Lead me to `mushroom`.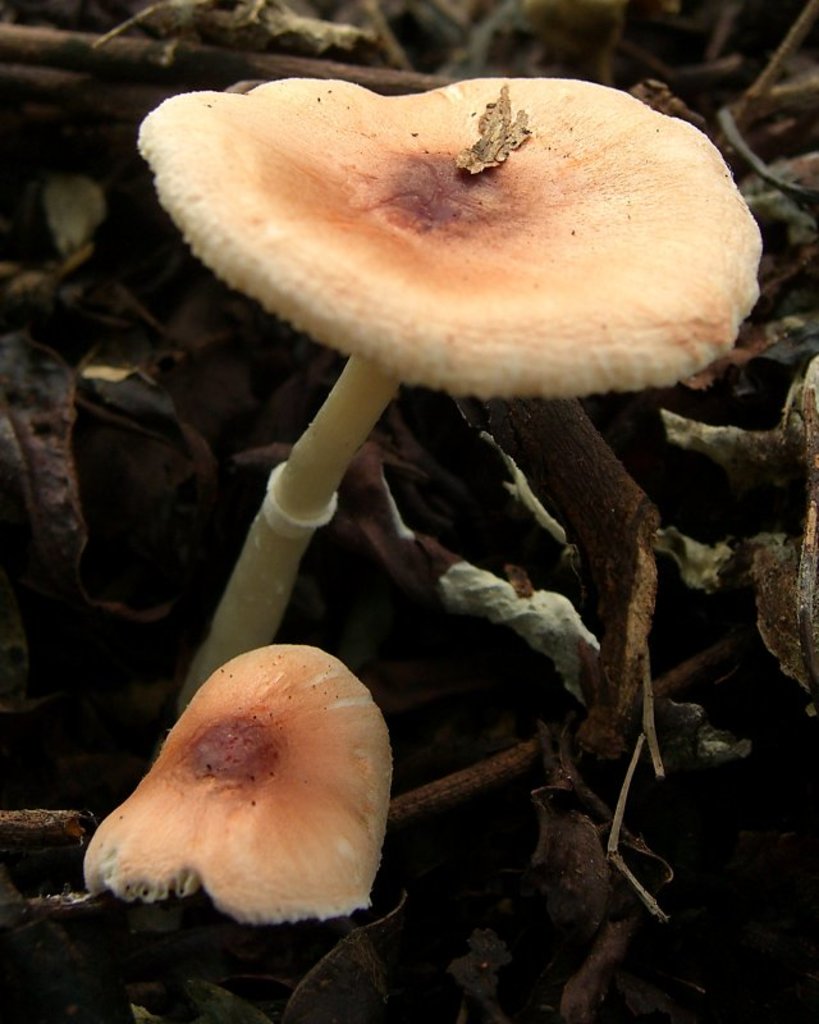
Lead to rect(81, 640, 397, 927).
